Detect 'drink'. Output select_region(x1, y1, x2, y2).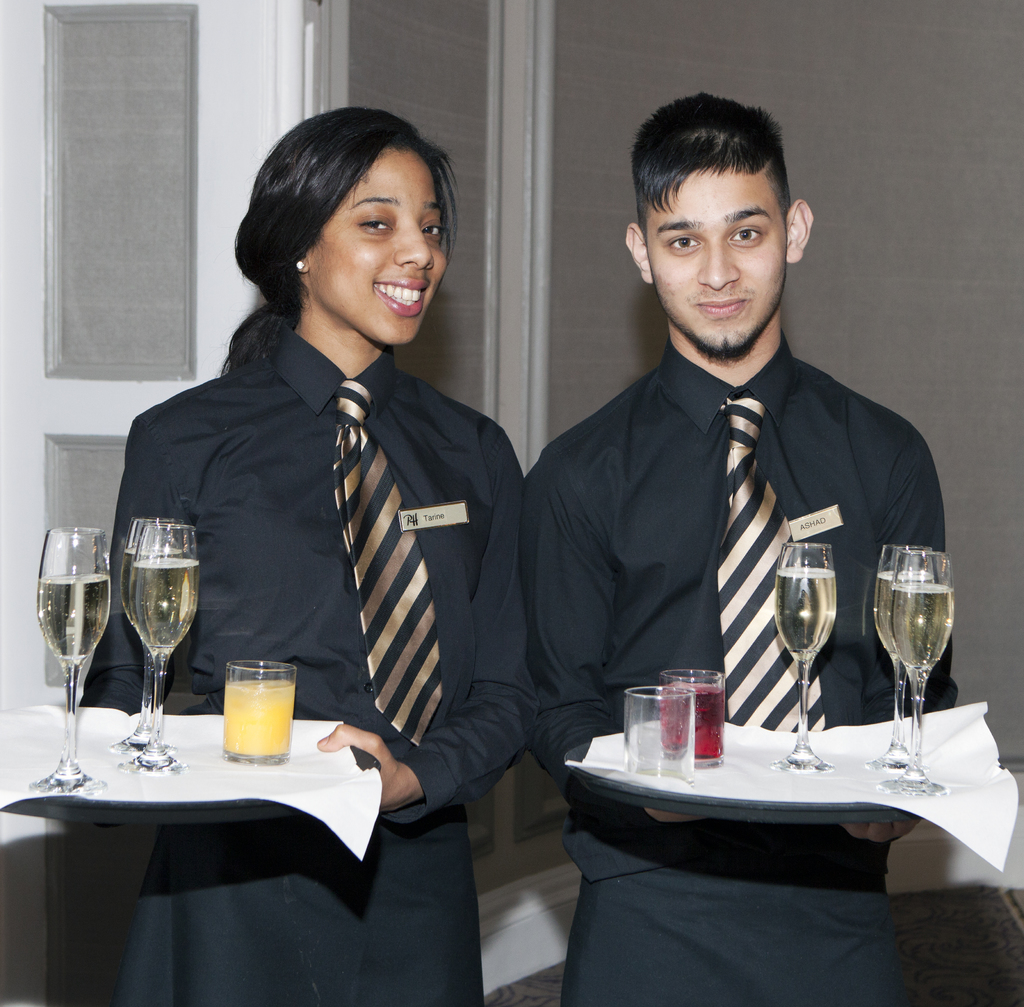
select_region(121, 541, 181, 647).
